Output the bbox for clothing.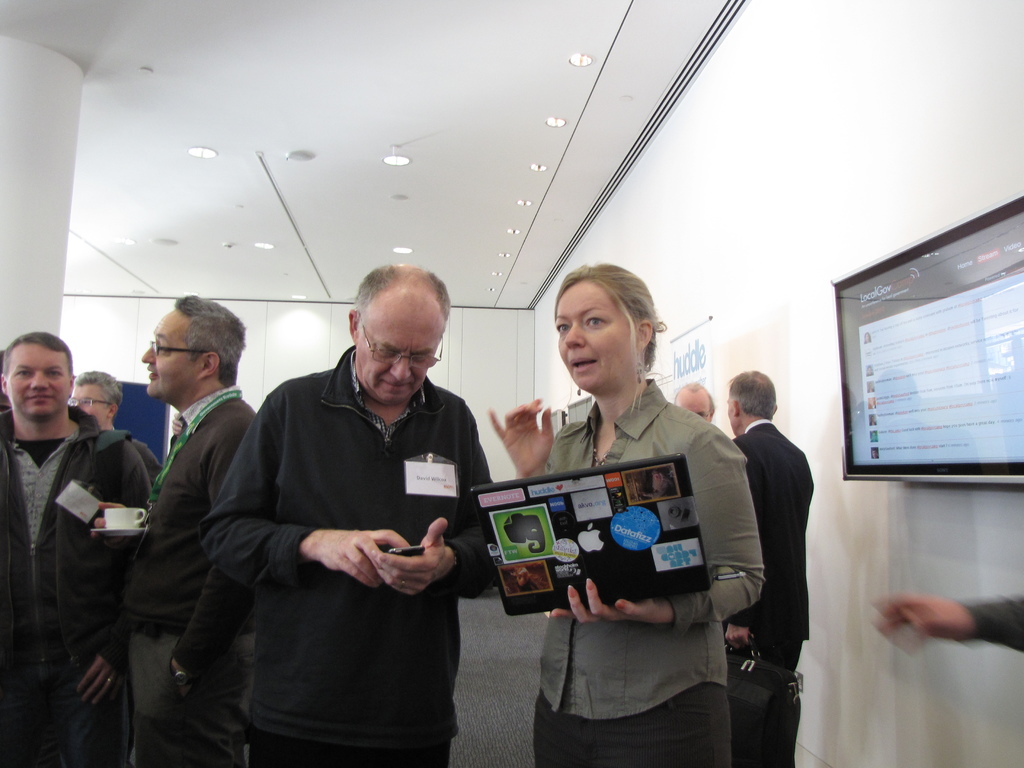
BBox(725, 417, 817, 767).
